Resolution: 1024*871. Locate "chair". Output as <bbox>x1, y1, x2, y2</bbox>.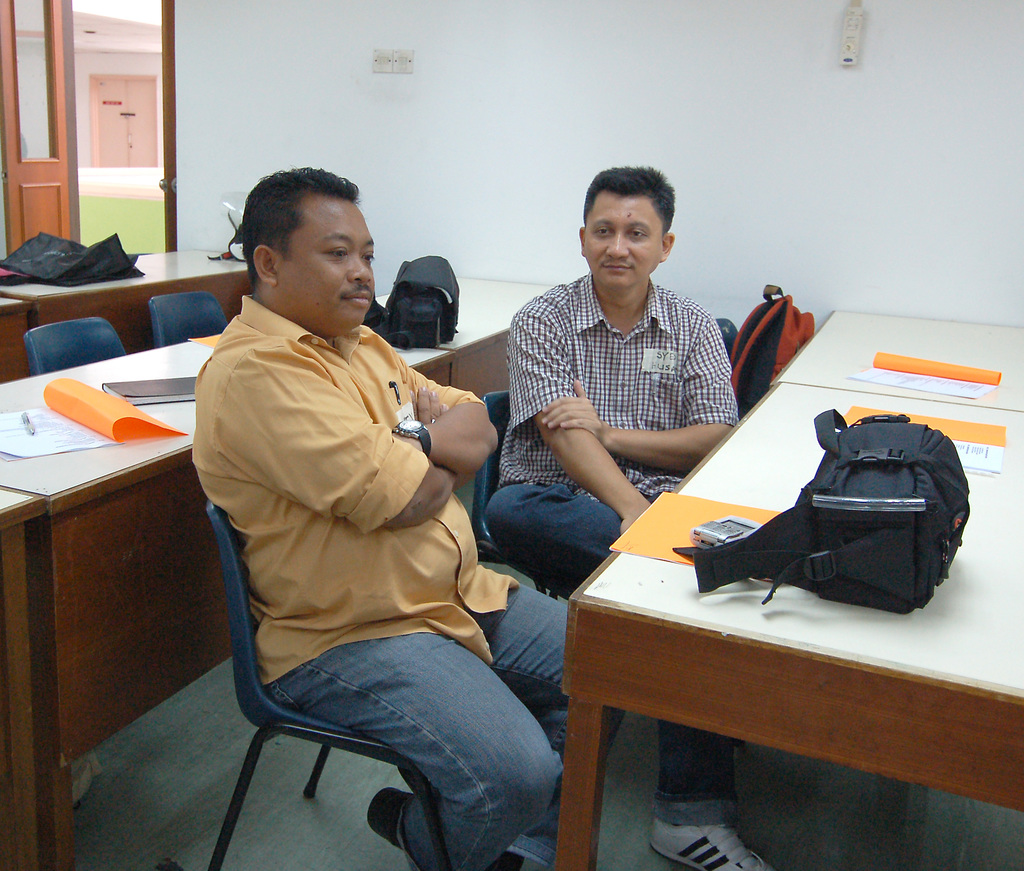
<bbox>20, 315, 126, 377</bbox>.
